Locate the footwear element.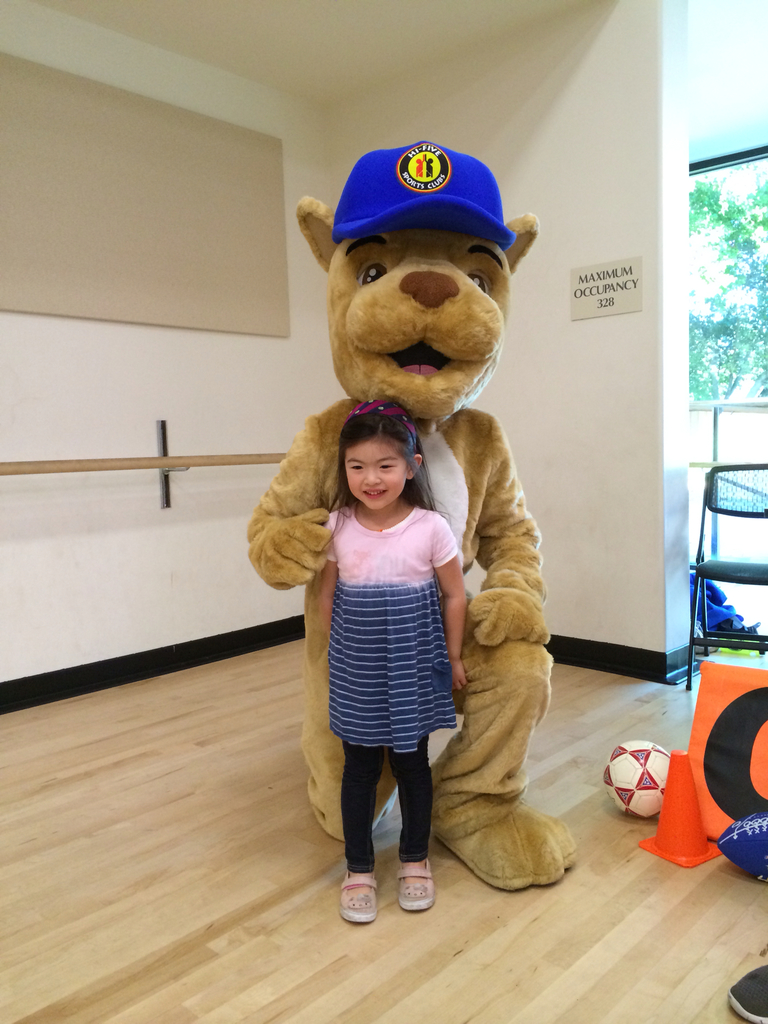
Element bbox: (342,877,382,926).
